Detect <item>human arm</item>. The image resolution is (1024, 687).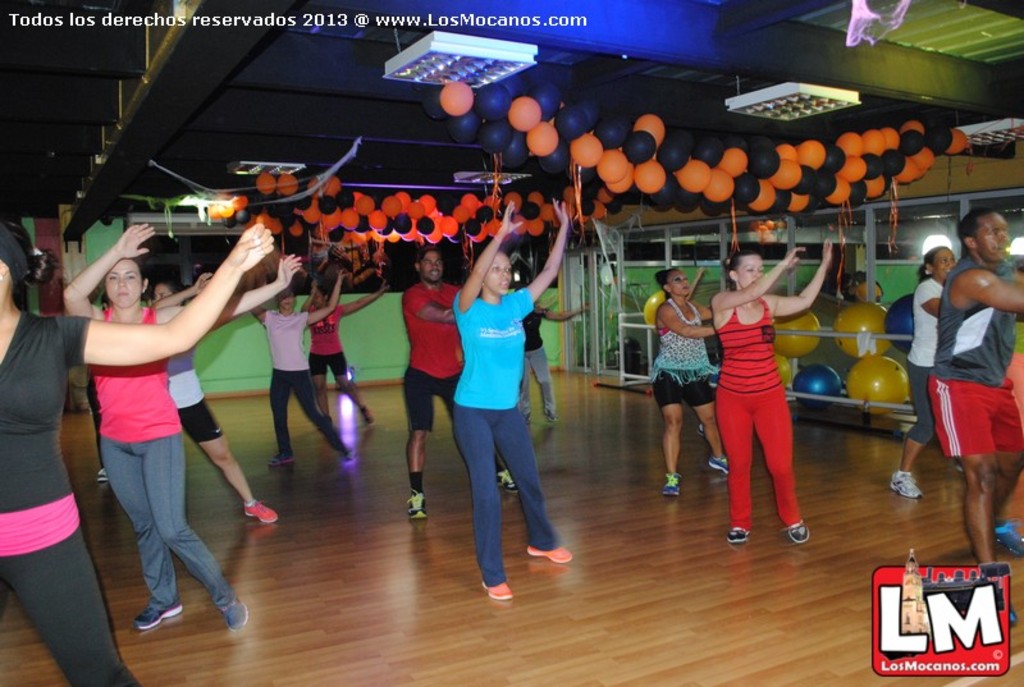
{"x1": 154, "y1": 269, "x2": 210, "y2": 306}.
